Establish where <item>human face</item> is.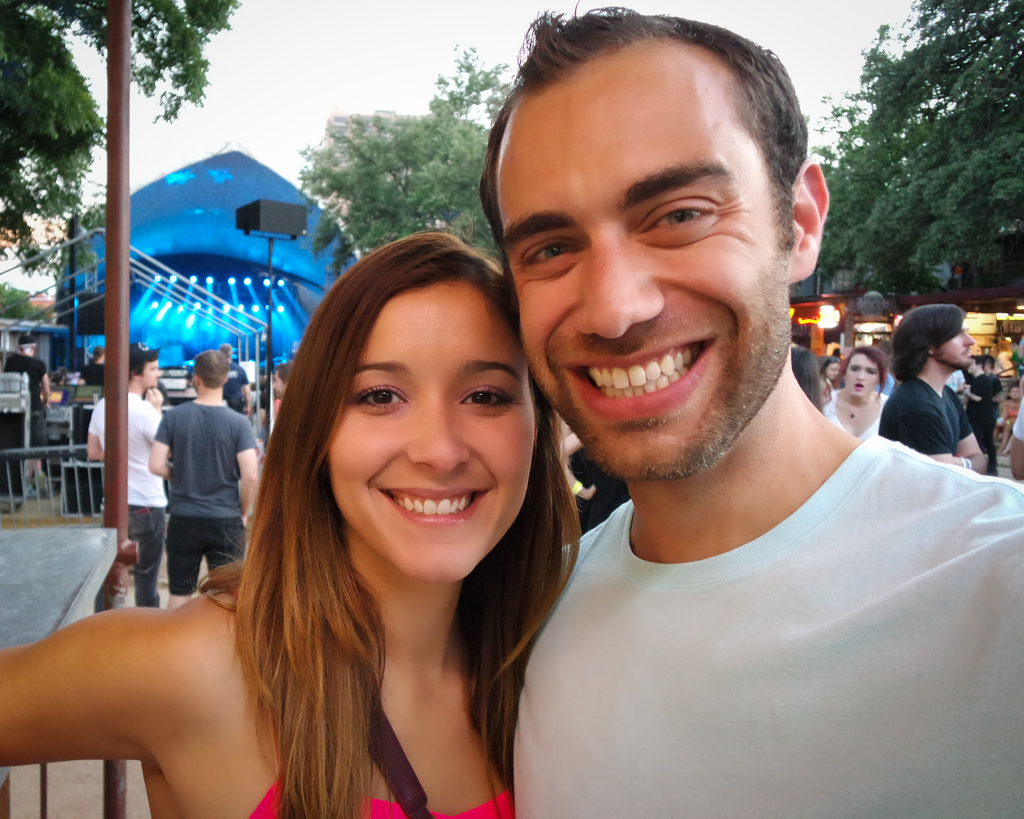
Established at (left=137, top=361, right=159, bottom=388).
